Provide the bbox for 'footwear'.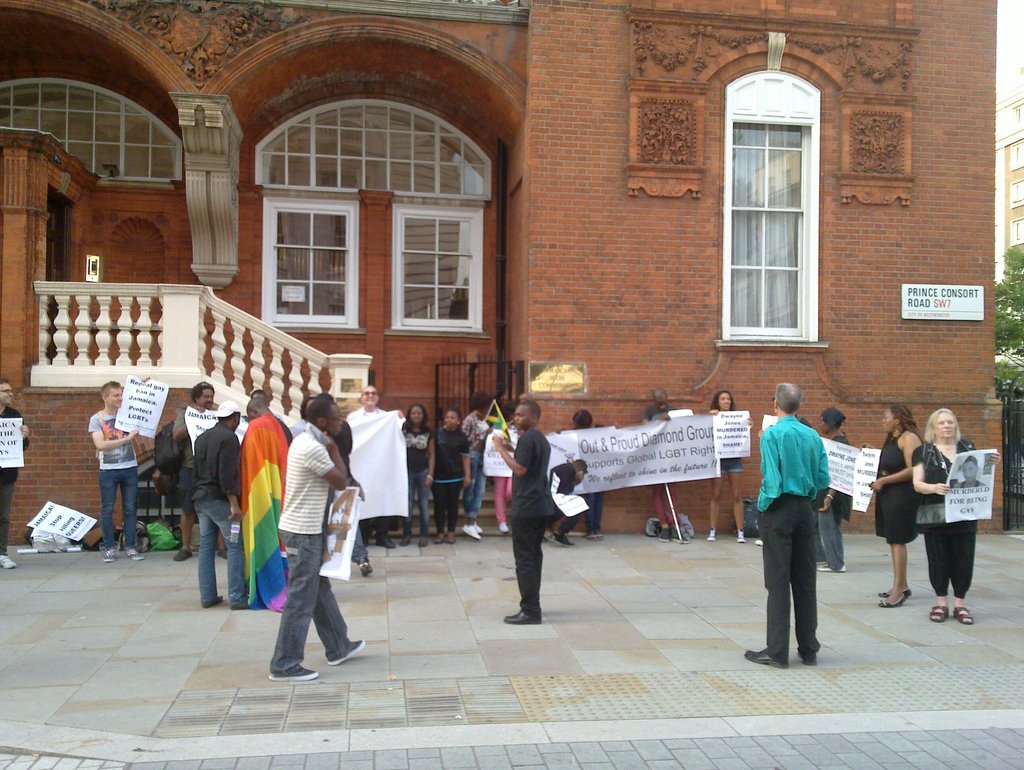
box=[198, 590, 224, 607].
